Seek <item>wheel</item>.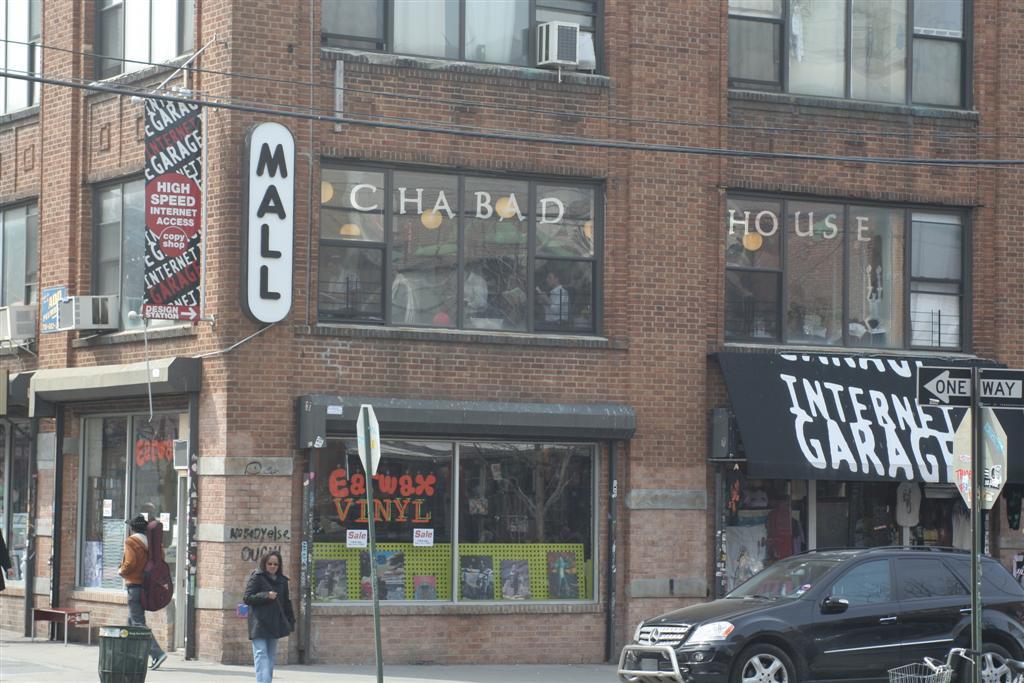
box(738, 648, 797, 682).
